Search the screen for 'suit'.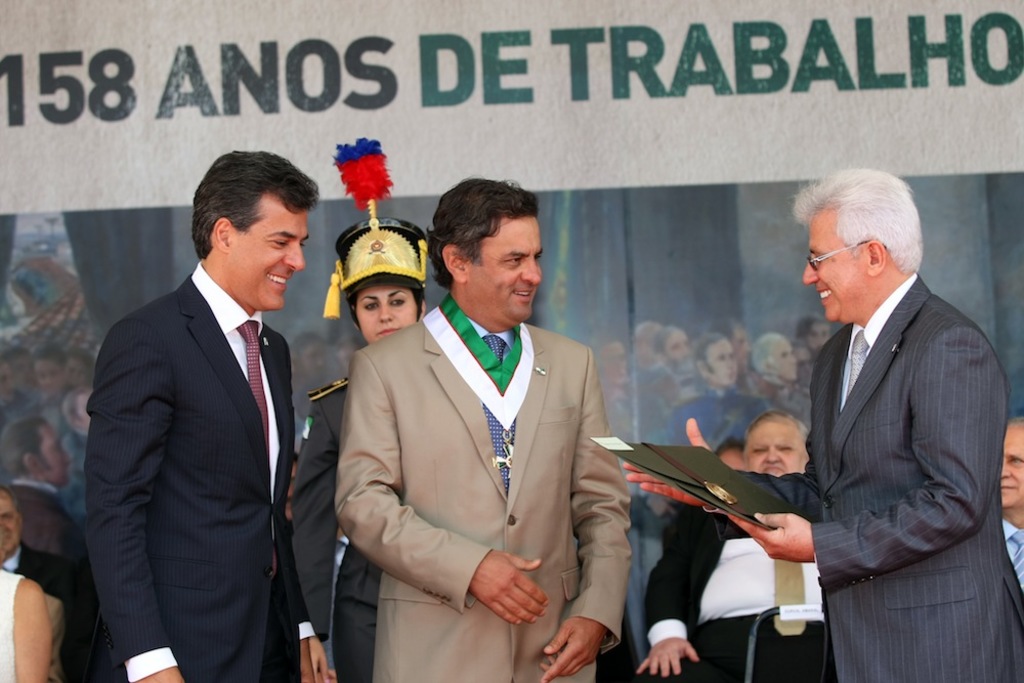
Found at (1001, 518, 1023, 589).
